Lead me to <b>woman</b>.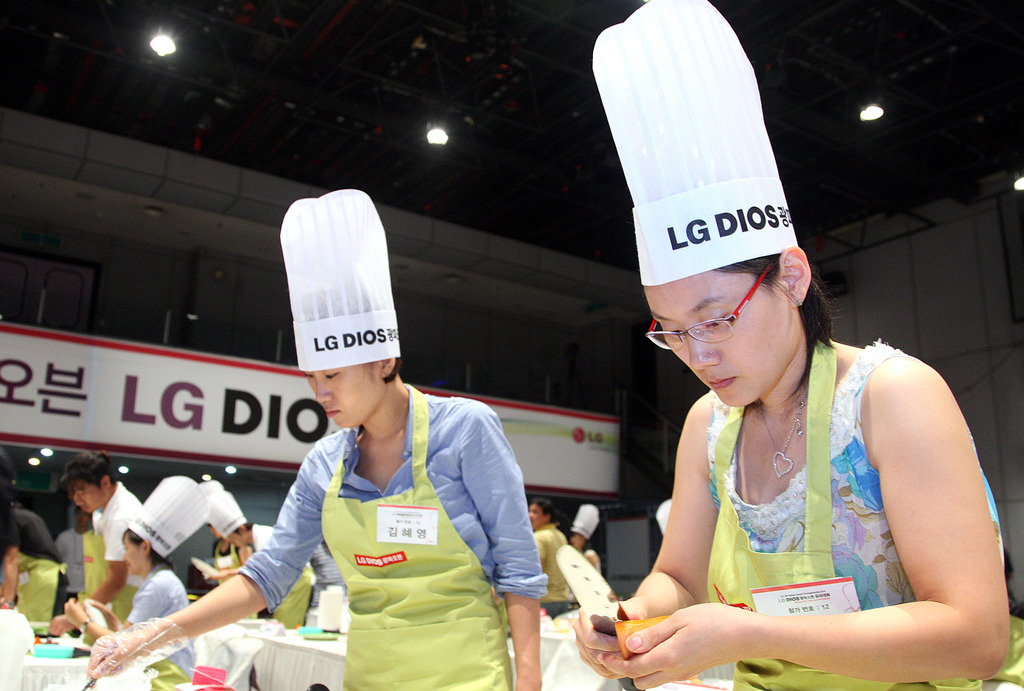
Lead to 652 207 1000 681.
